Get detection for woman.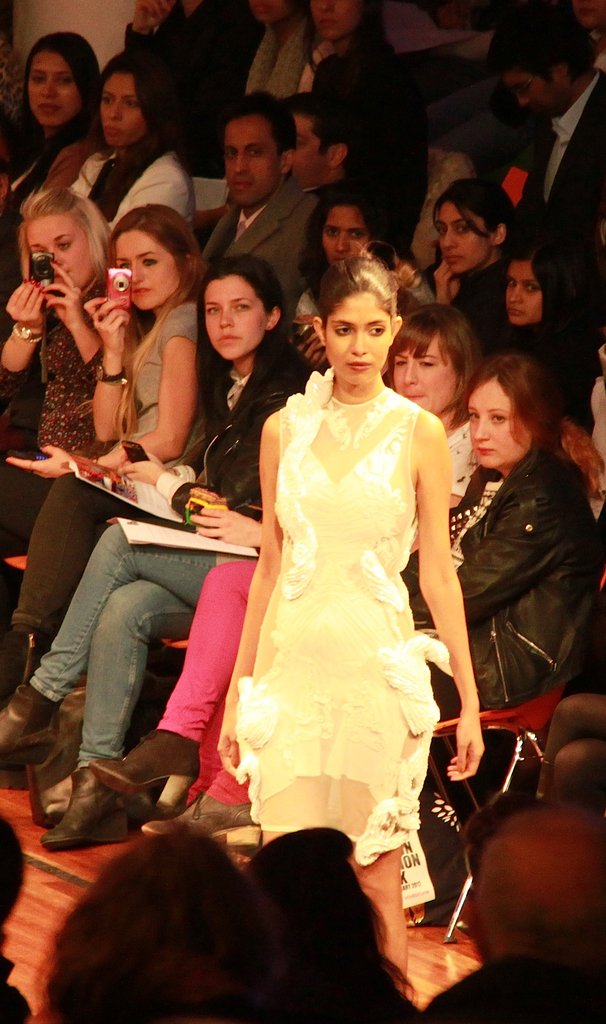
Detection: crop(0, 186, 115, 558).
